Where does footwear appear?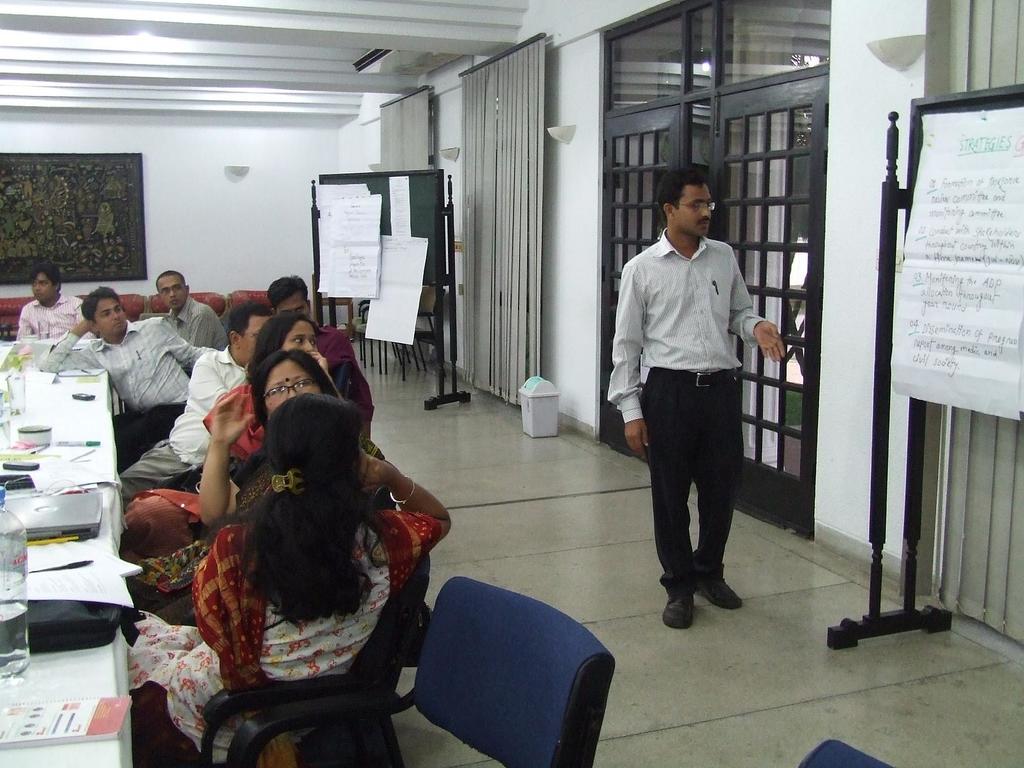
Appears at locate(665, 582, 696, 625).
